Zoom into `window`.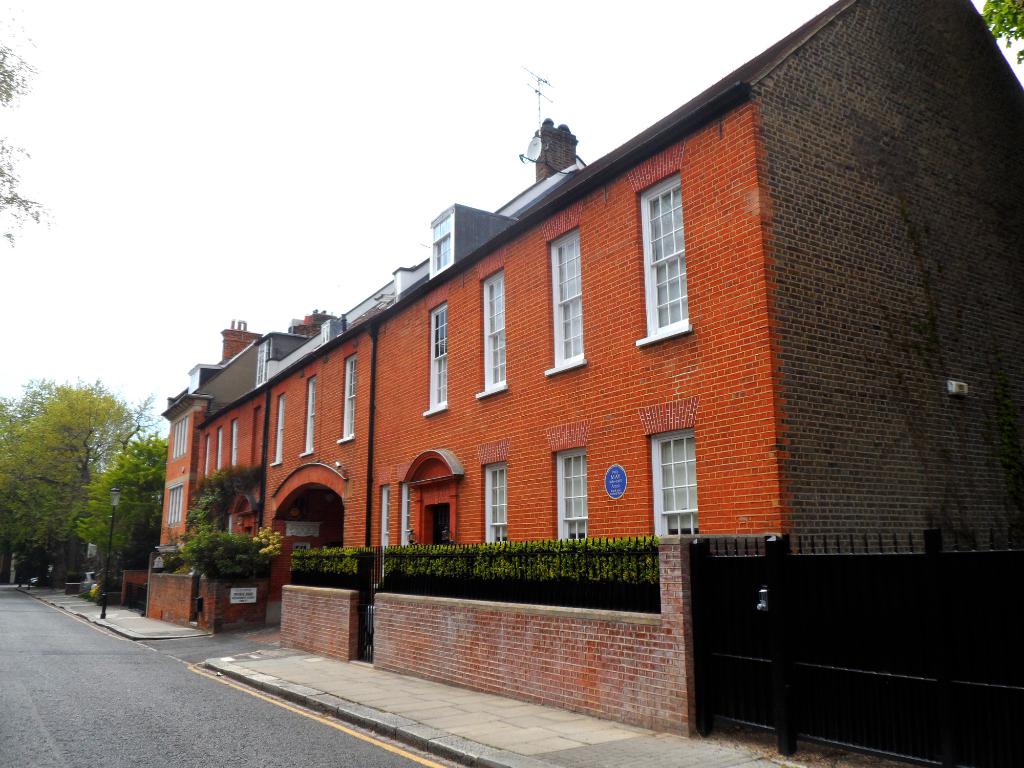
Zoom target: (303,377,321,458).
